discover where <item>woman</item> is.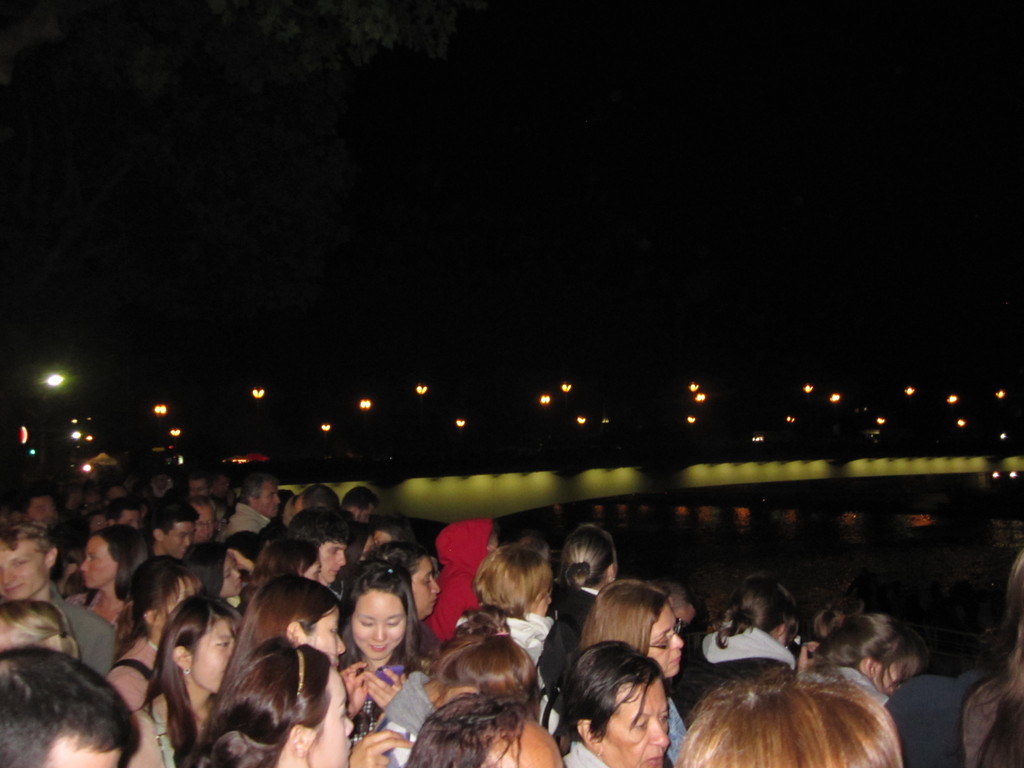
Discovered at 556:645:665:767.
